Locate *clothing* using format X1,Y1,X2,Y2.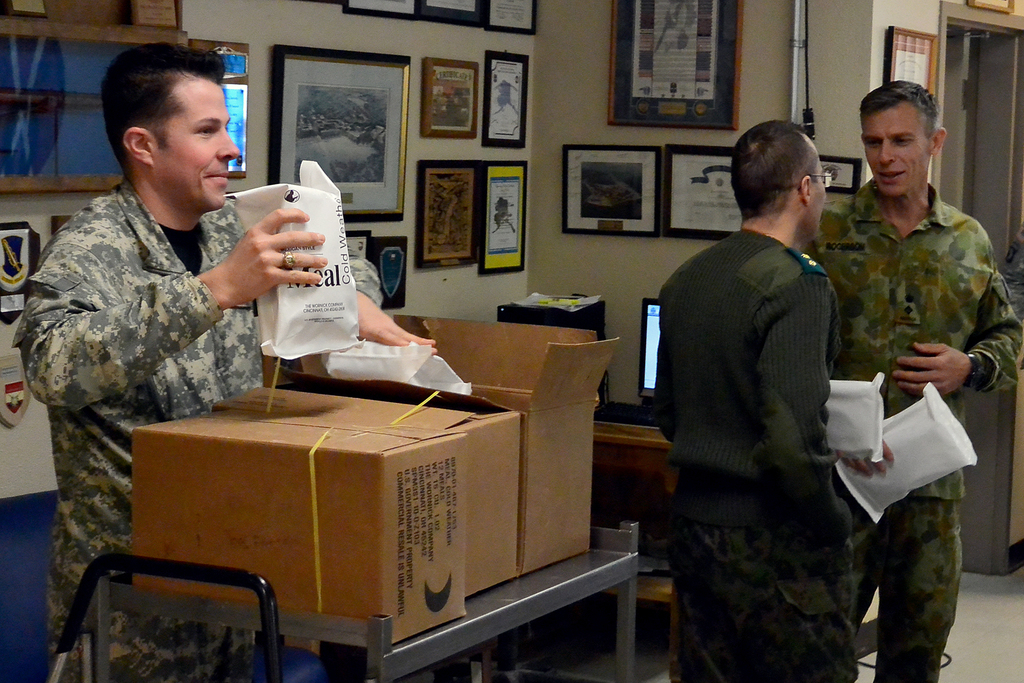
6,176,384,682.
